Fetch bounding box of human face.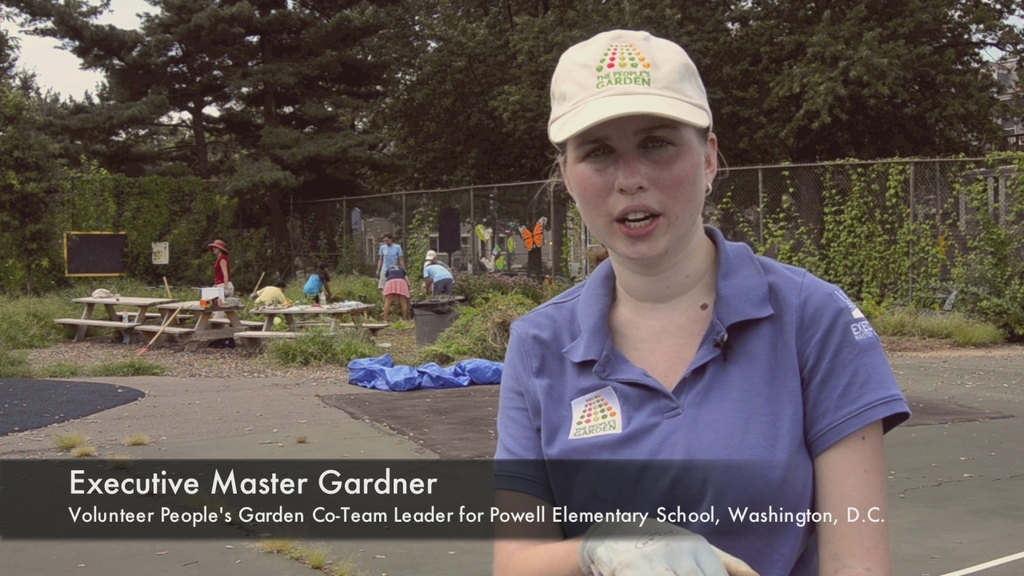
Bbox: [561,109,706,263].
